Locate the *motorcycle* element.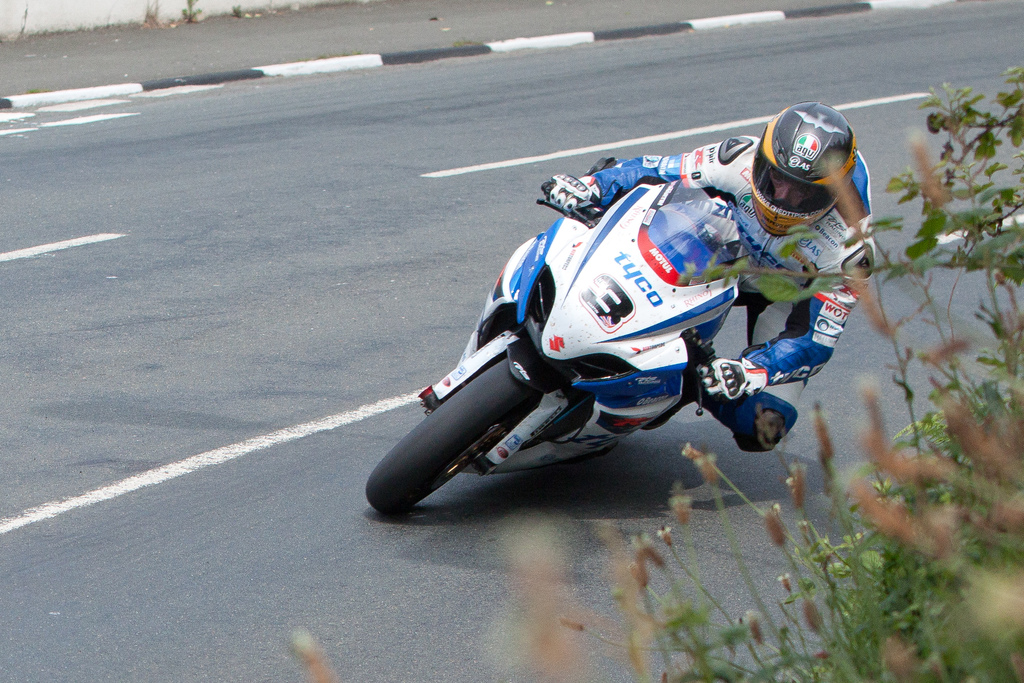
Element bbox: box(376, 168, 851, 515).
